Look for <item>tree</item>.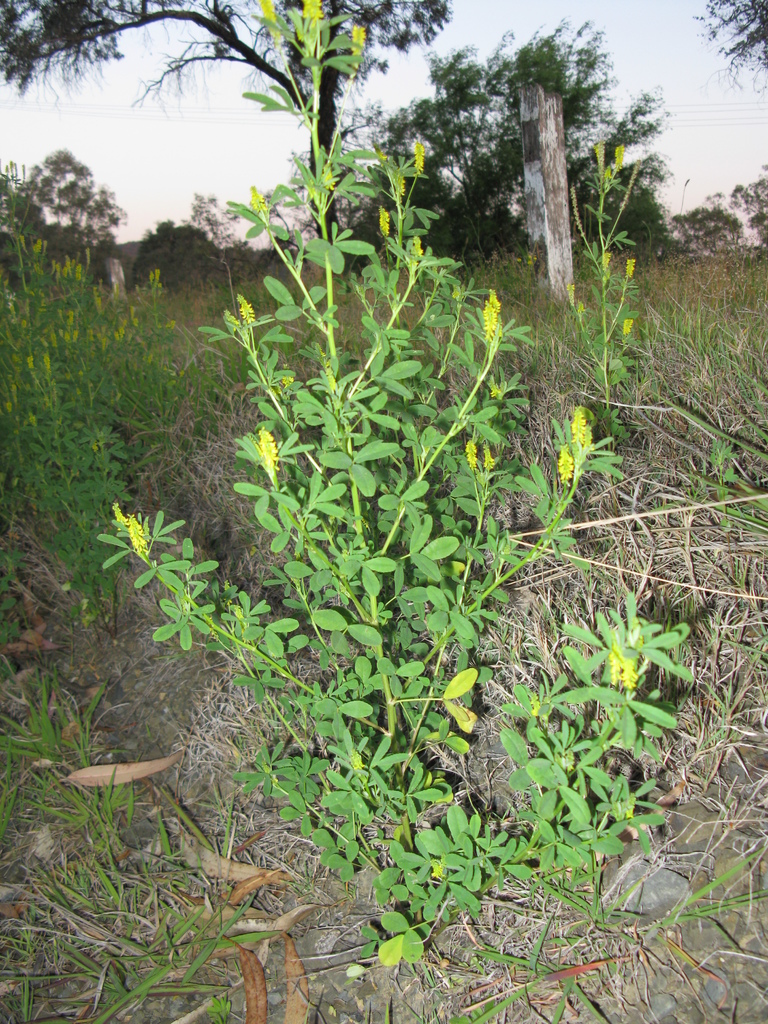
Found: bbox(0, 0, 465, 285).
